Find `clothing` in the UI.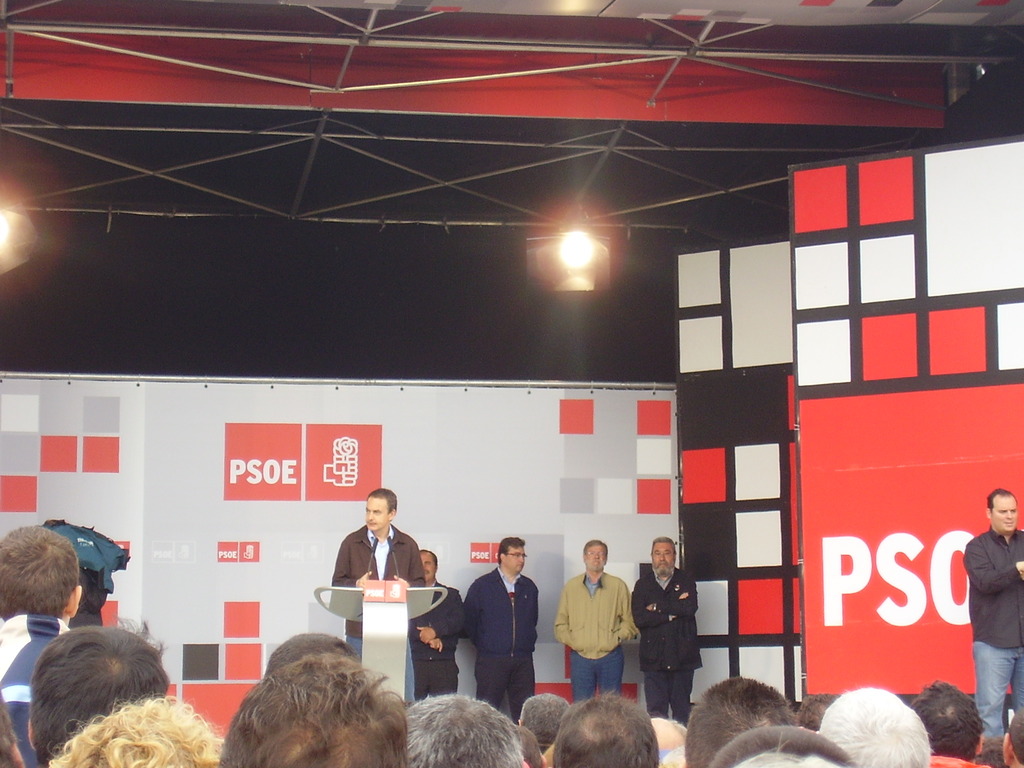
UI element at {"x1": 957, "y1": 527, "x2": 1023, "y2": 744}.
